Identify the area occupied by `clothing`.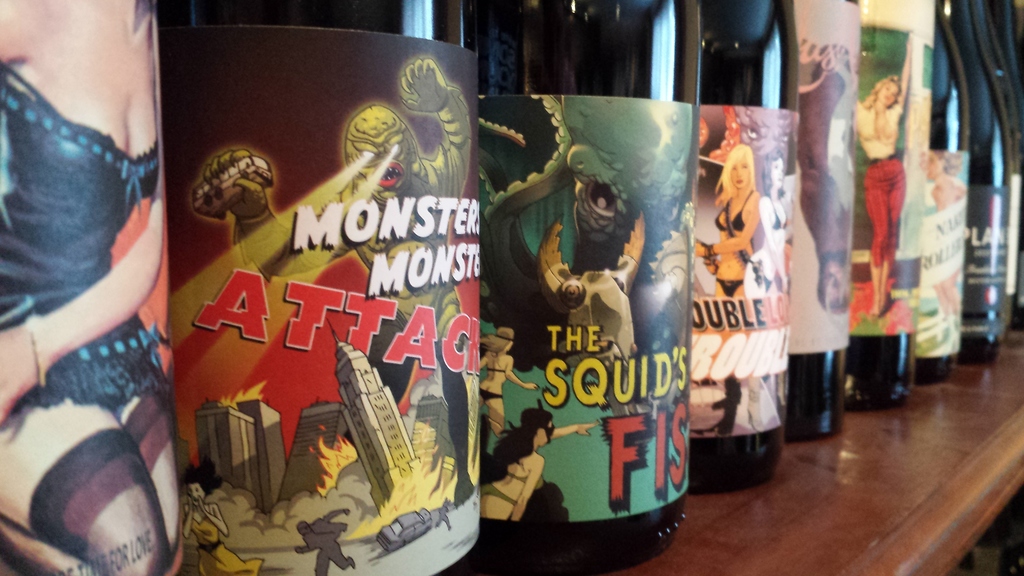
Area: 479:461:538:513.
